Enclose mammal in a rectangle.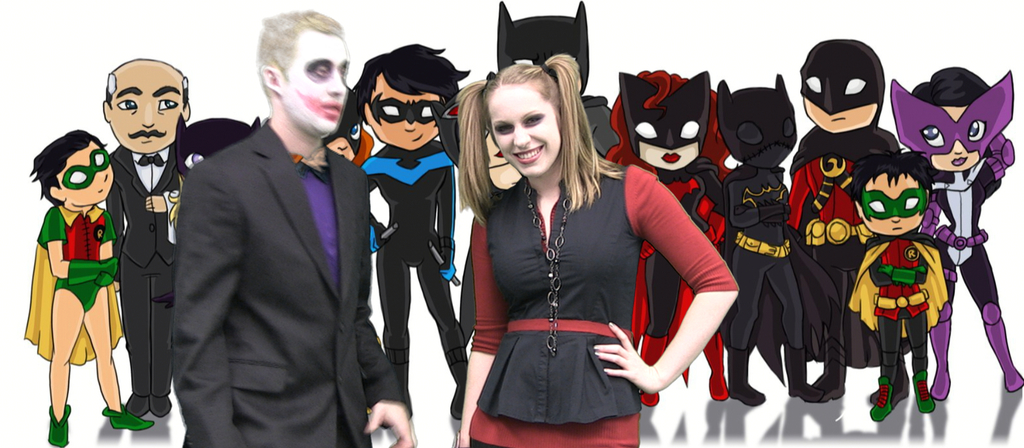
select_region(460, 120, 528, 346).
